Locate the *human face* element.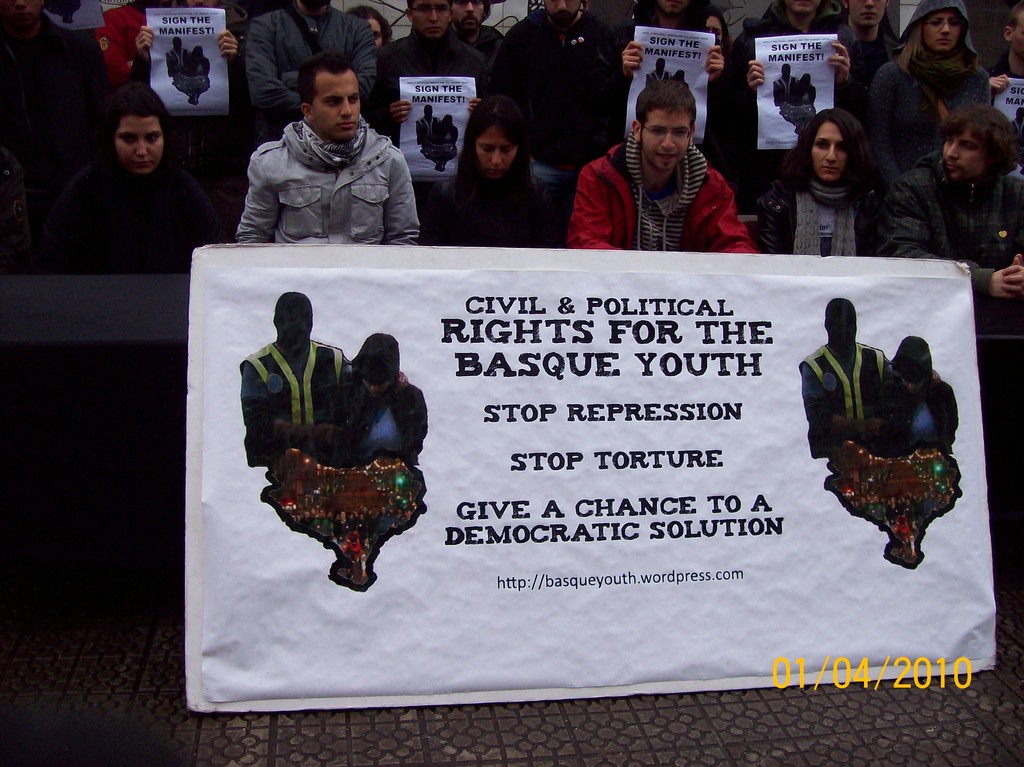
Element bbox: {"left": 943, "top": 127, "right": 987, "bottom": 181}.
